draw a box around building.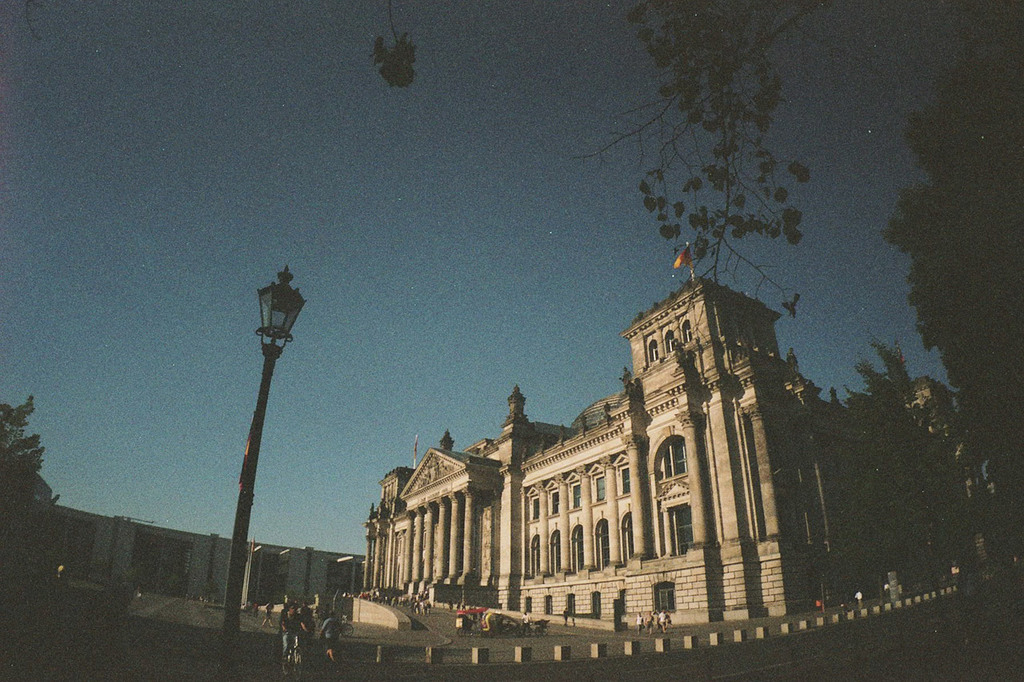
50,503,363,614.
